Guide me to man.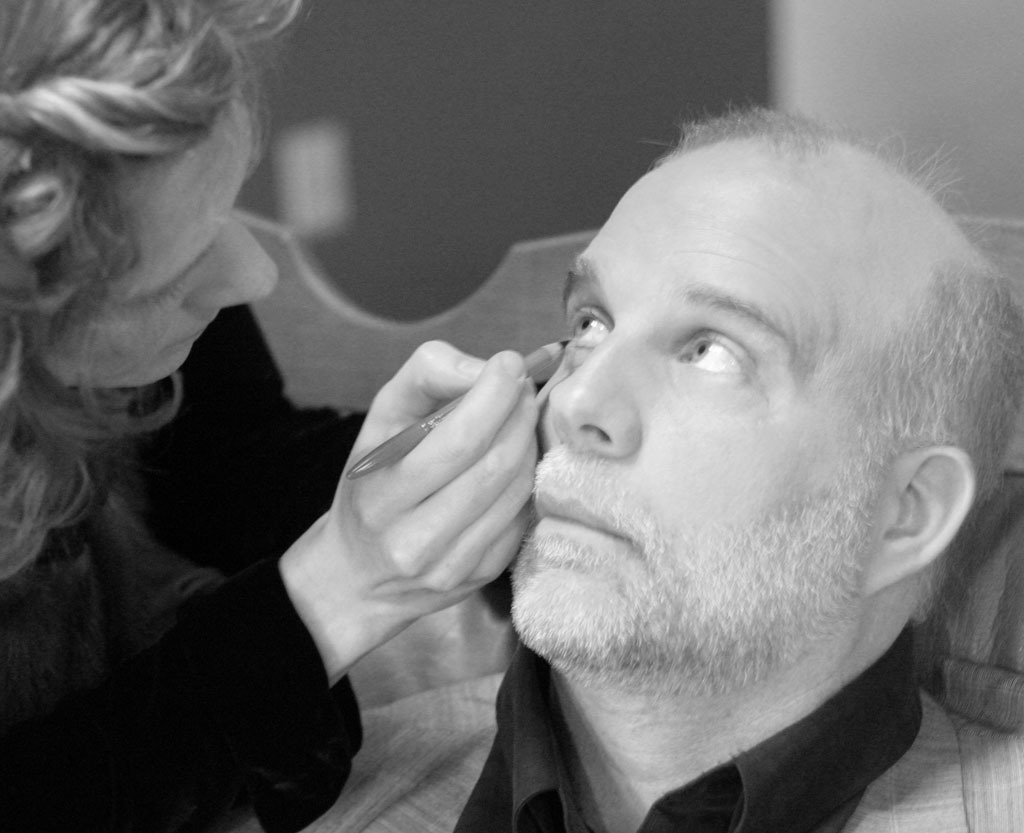
Guidance: bbox(296, 86, 1023, 826).
